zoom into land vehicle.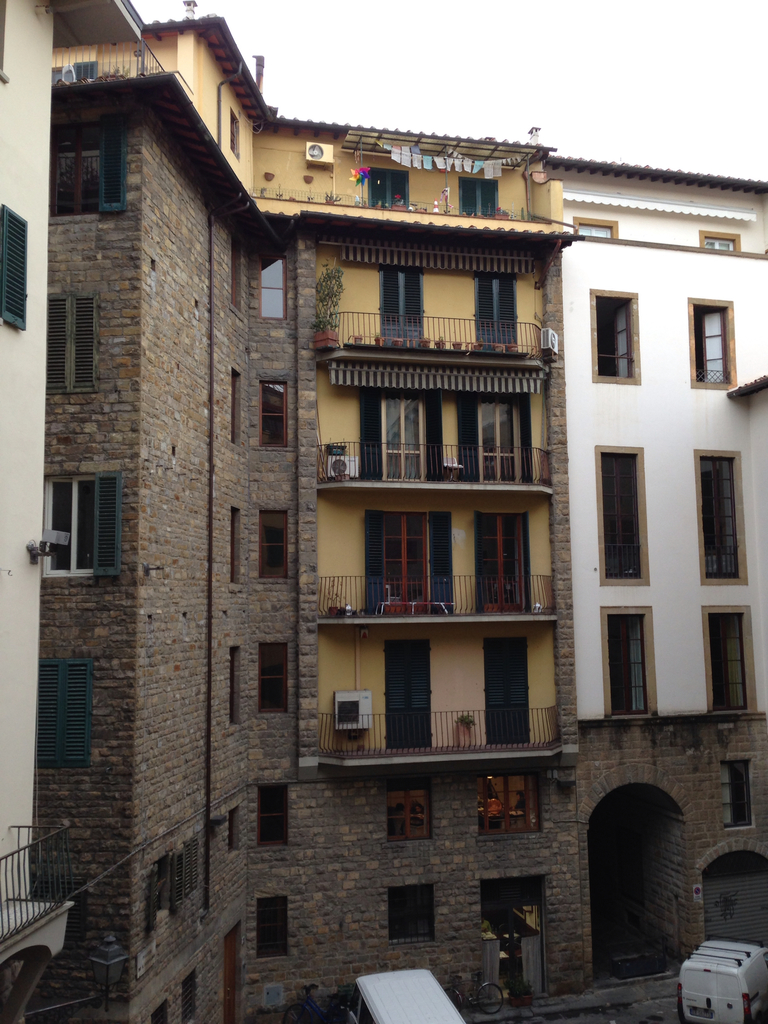
Zoom target: [left=344, top=966, right=470, bottom=1023].
